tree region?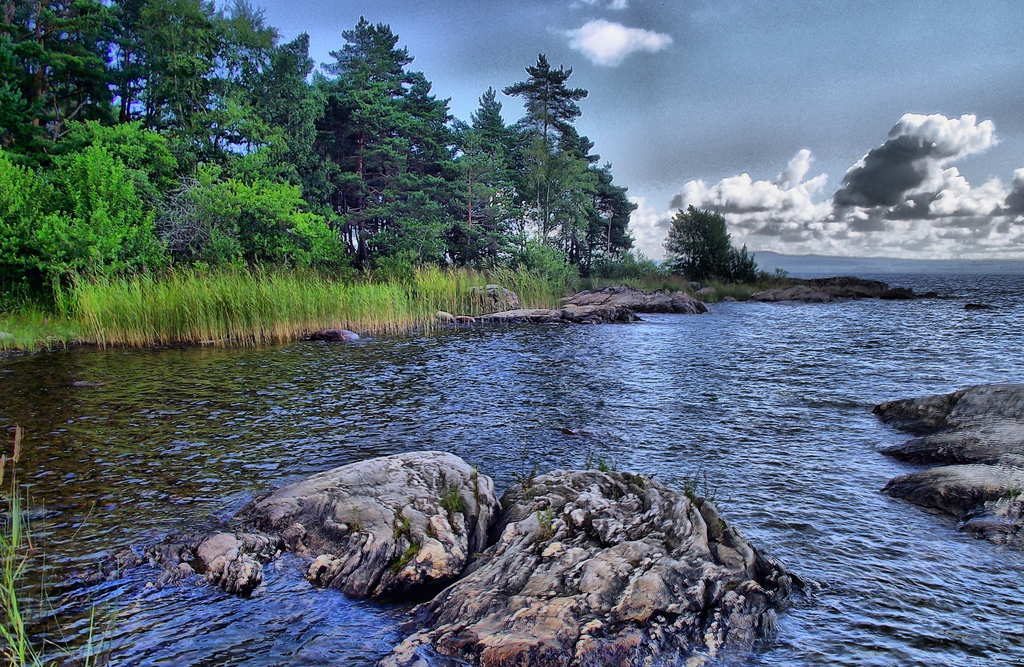
(662, 205, 740, 289)
